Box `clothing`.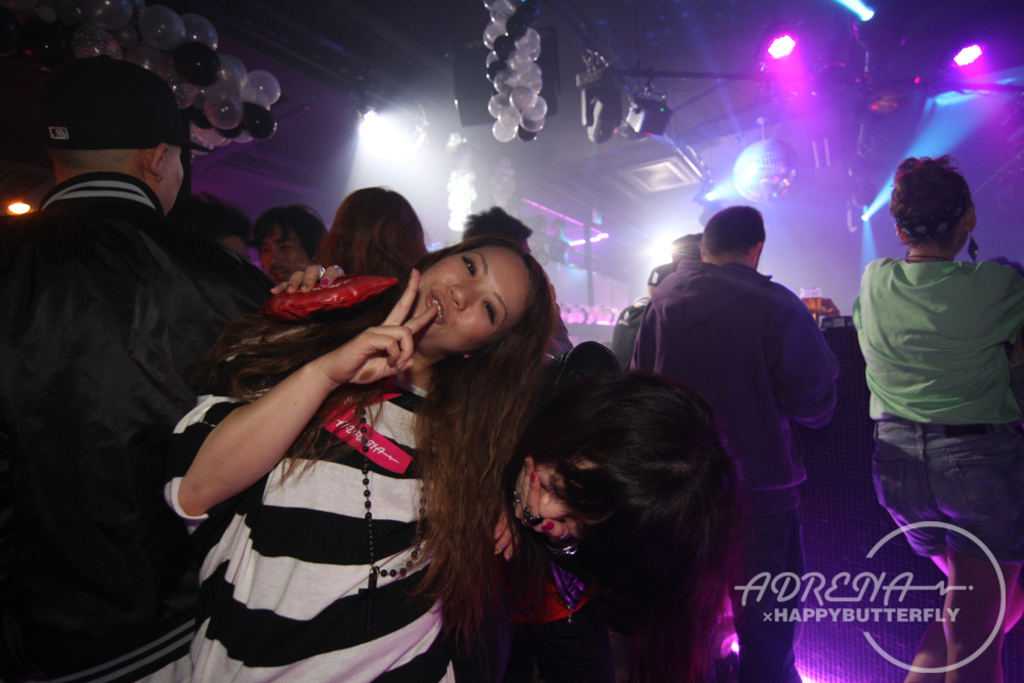
<bbox>728, 496, 797, 682</bbox>.
